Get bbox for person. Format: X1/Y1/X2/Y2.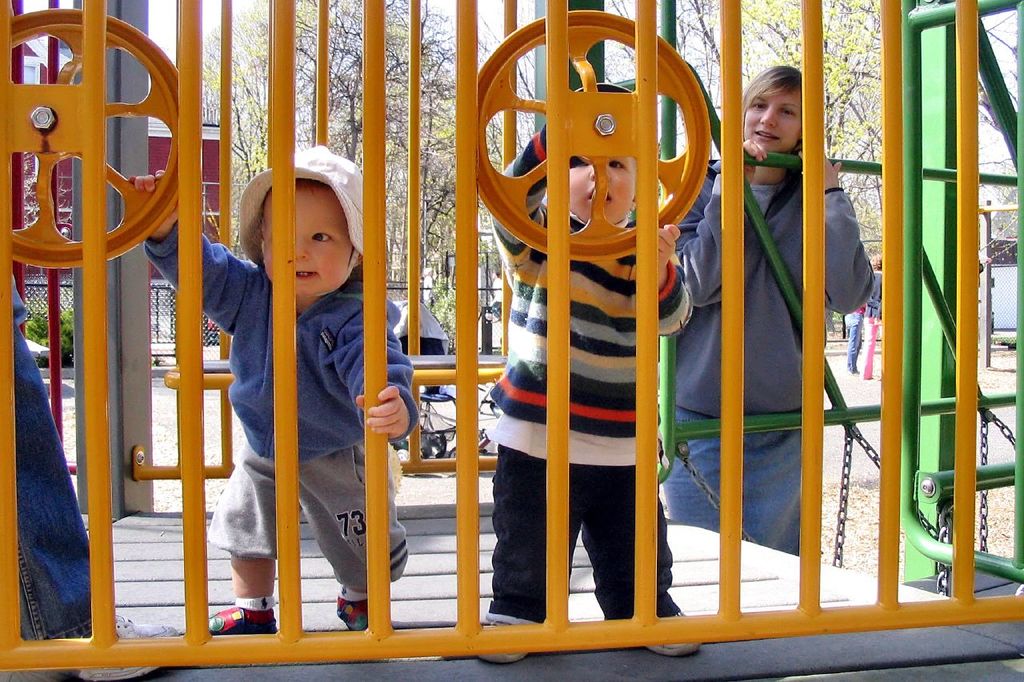
662/60/875/561.
